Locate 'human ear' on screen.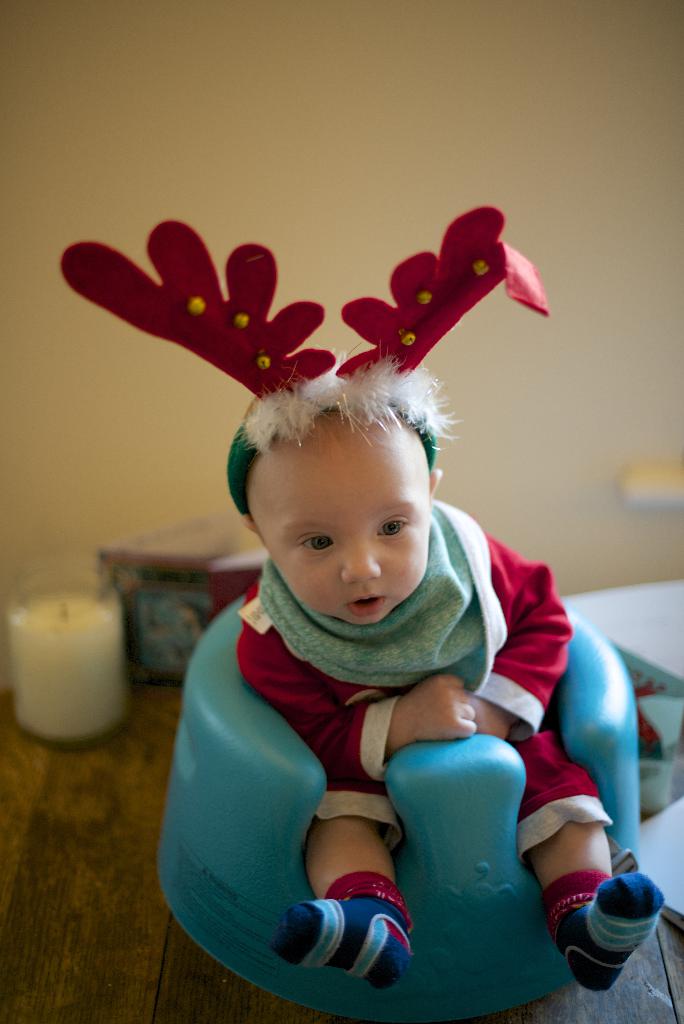
On screen at [left=431, top=471, right=441, bottom=502].
